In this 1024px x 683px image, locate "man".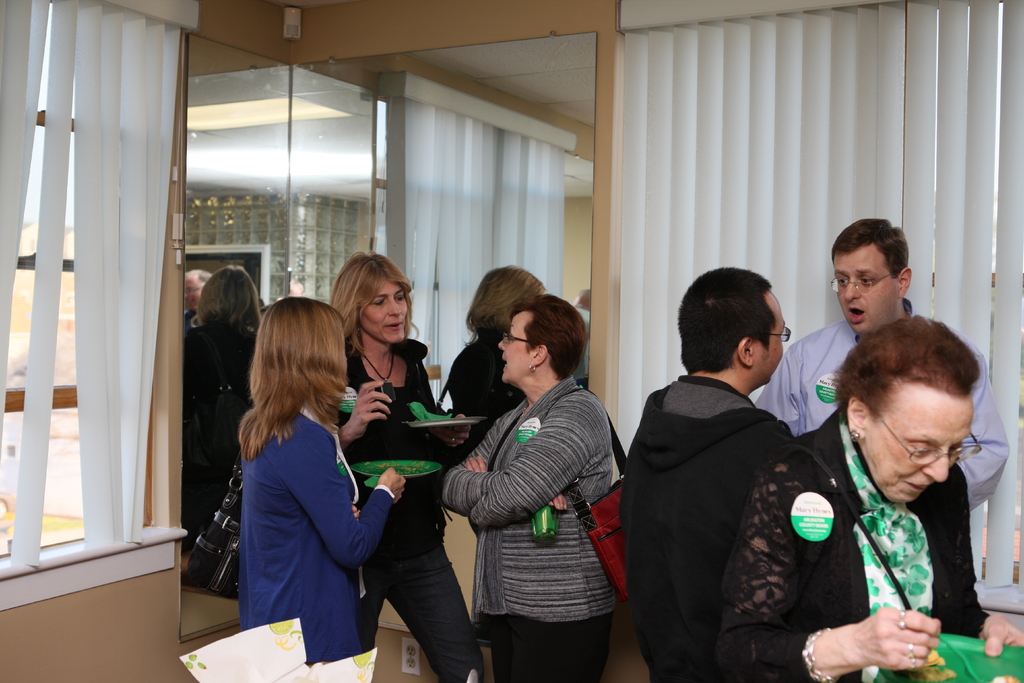
Bounding box: detection(754, 222, 1014, 495).
